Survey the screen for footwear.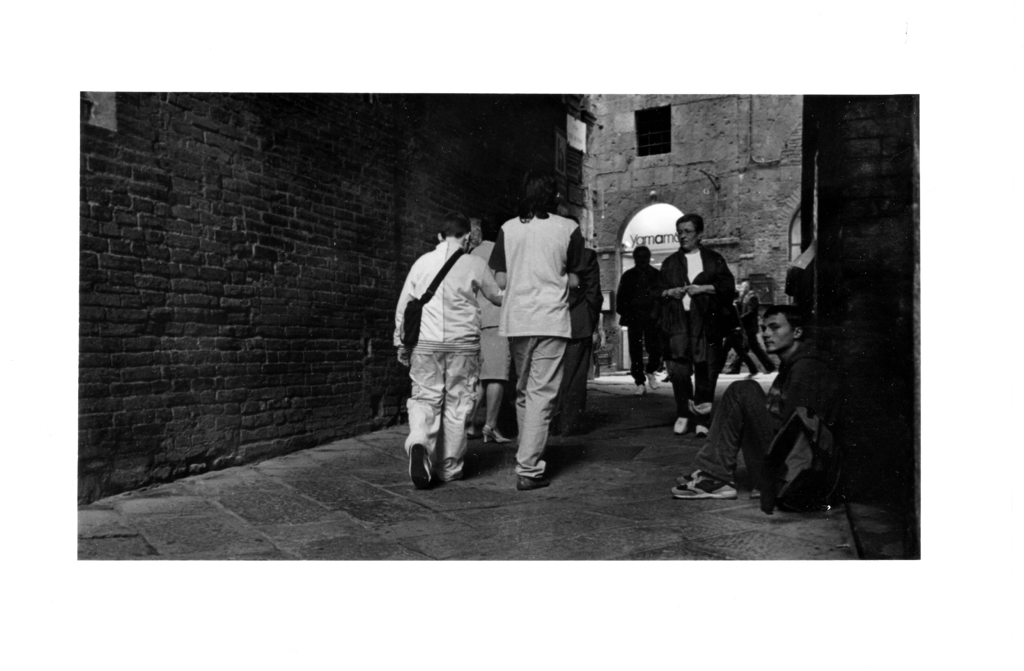
Survey found: (x1=670, y1=417, x2=687, y2=433).
